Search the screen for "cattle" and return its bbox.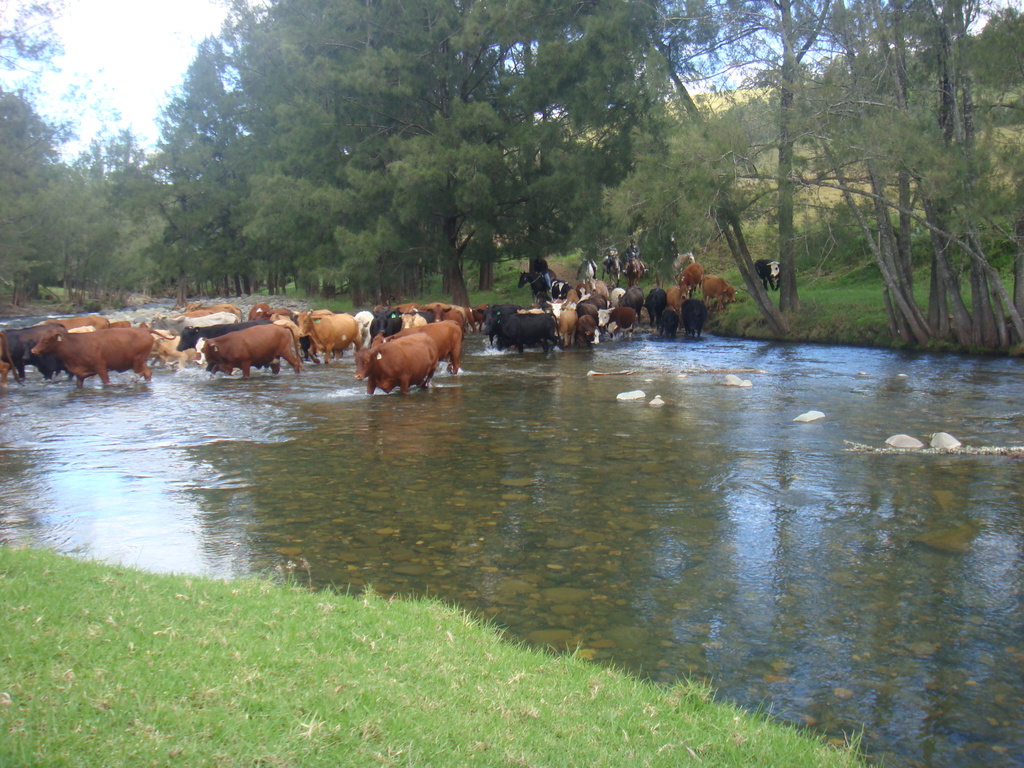
Found: {"x1": 356, "y1": 335, "x2": 438, "y2": 394}.
